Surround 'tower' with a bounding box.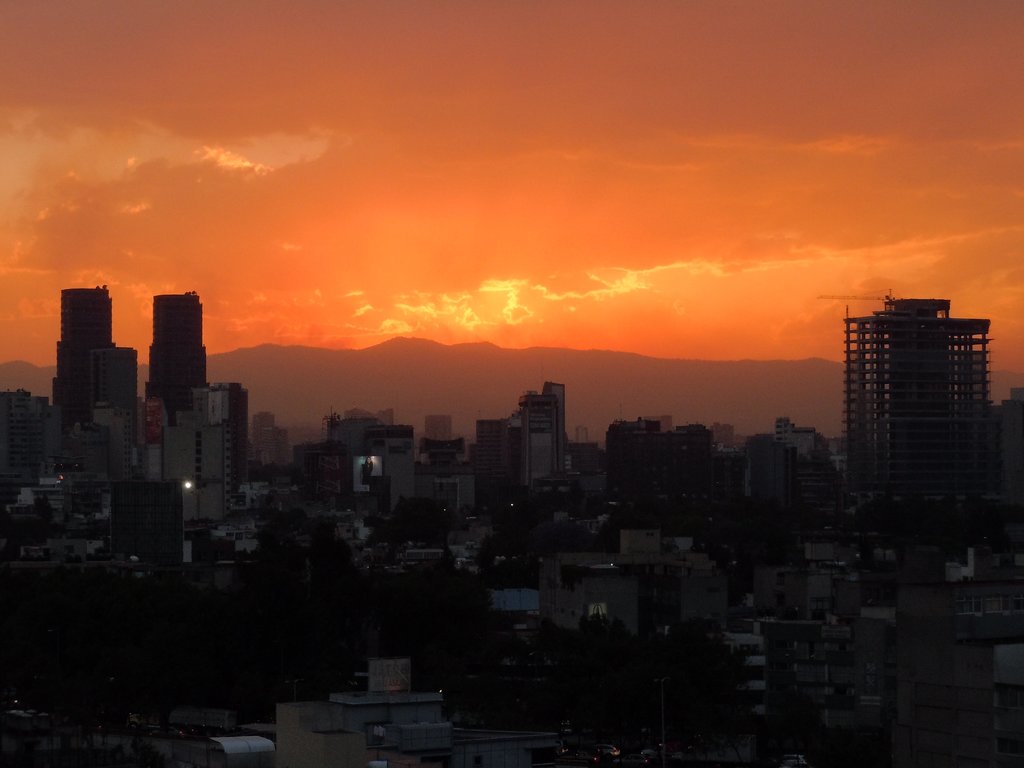
region(518, 396, 561, 490).
